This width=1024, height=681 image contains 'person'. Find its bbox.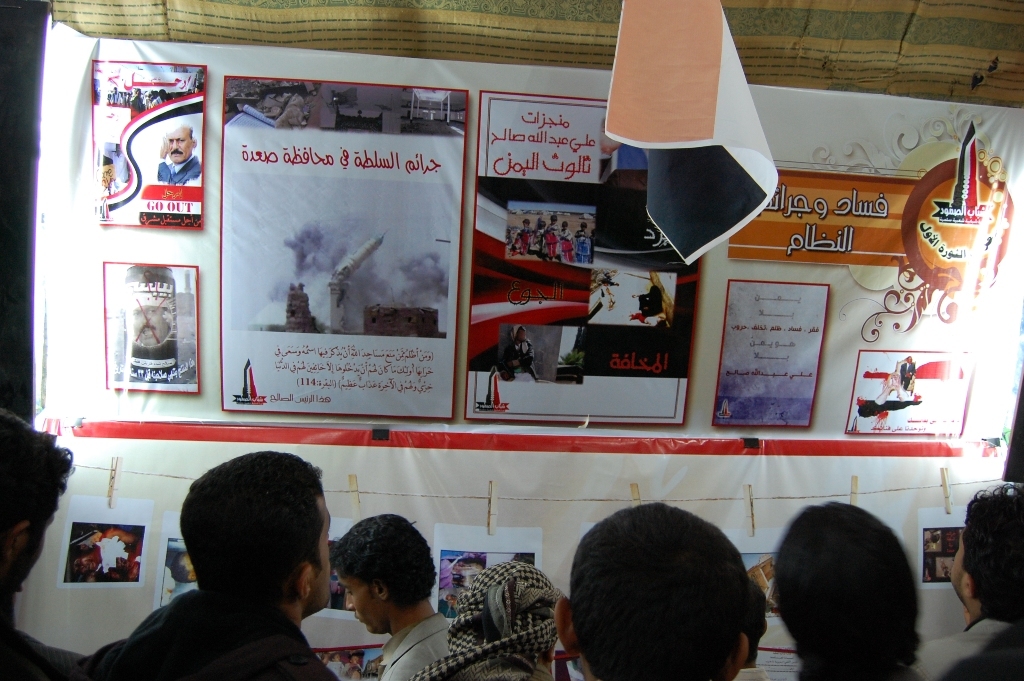
region(0, 412, 85, 680).
